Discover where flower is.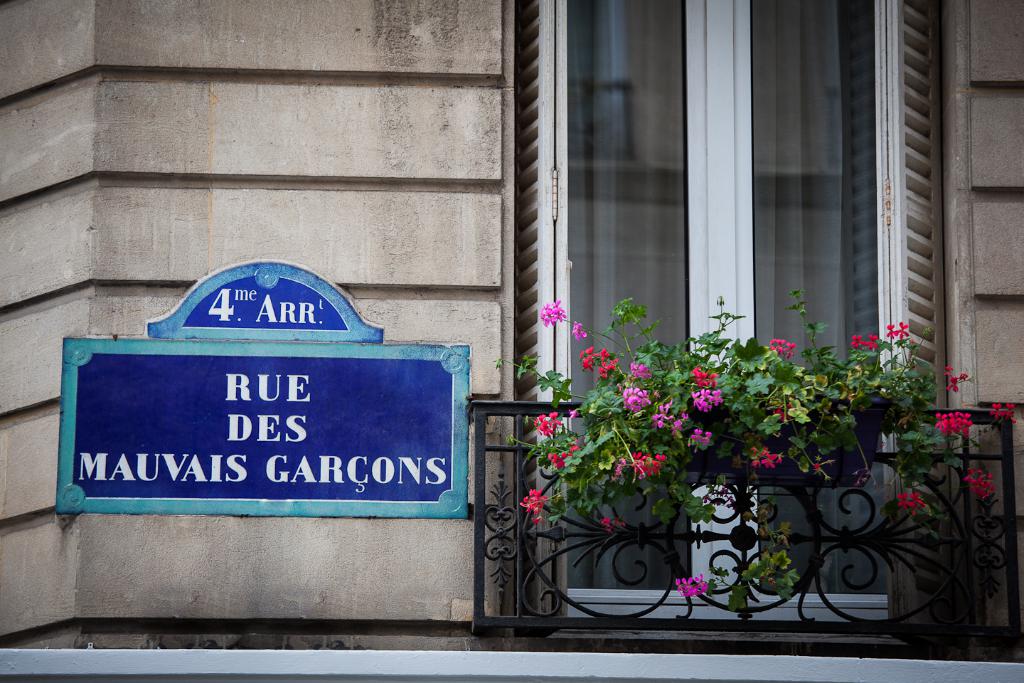
Discovered at [left=769, top=335, right=801, bottom=359].
